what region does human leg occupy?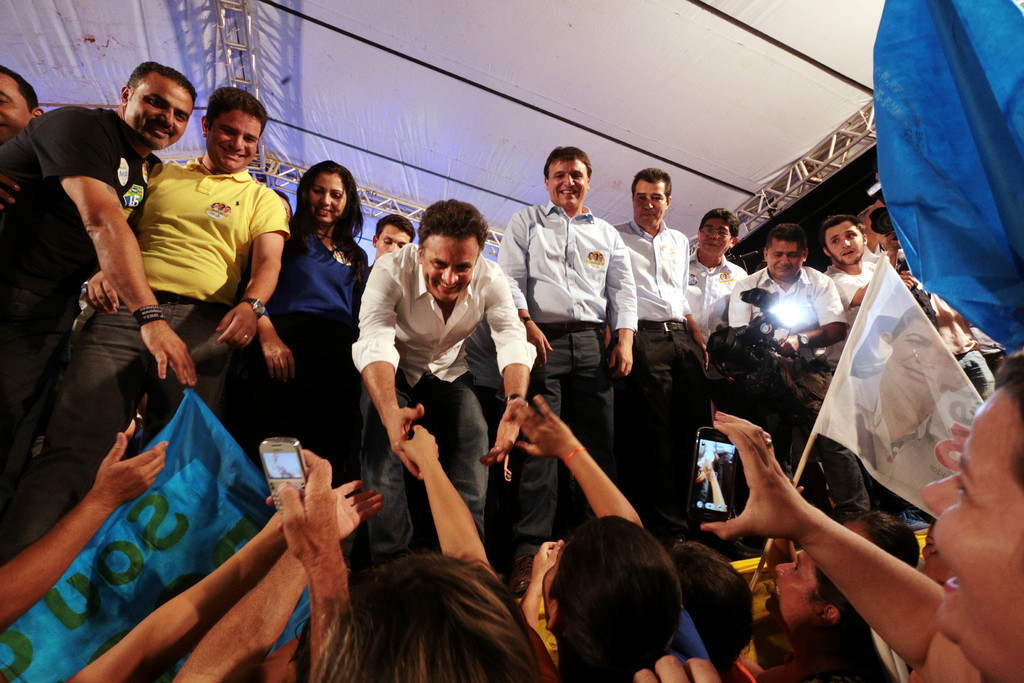
pyautogui.locateOnScreen(502, 322, 564, 589).
